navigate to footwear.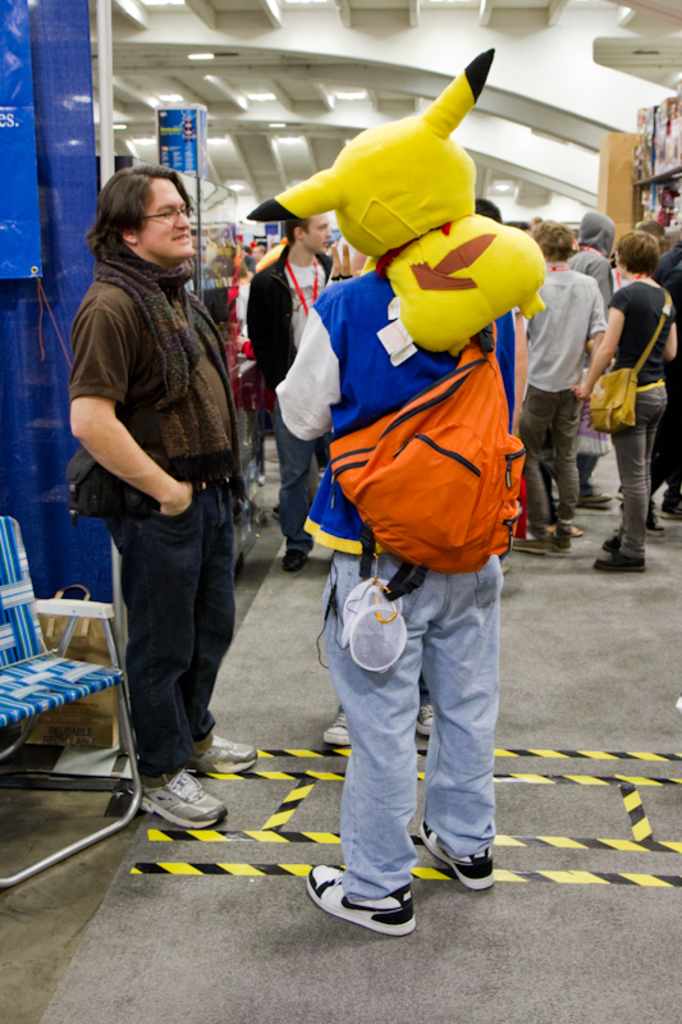
Navigation target: region(311, 863, 420, 927).
